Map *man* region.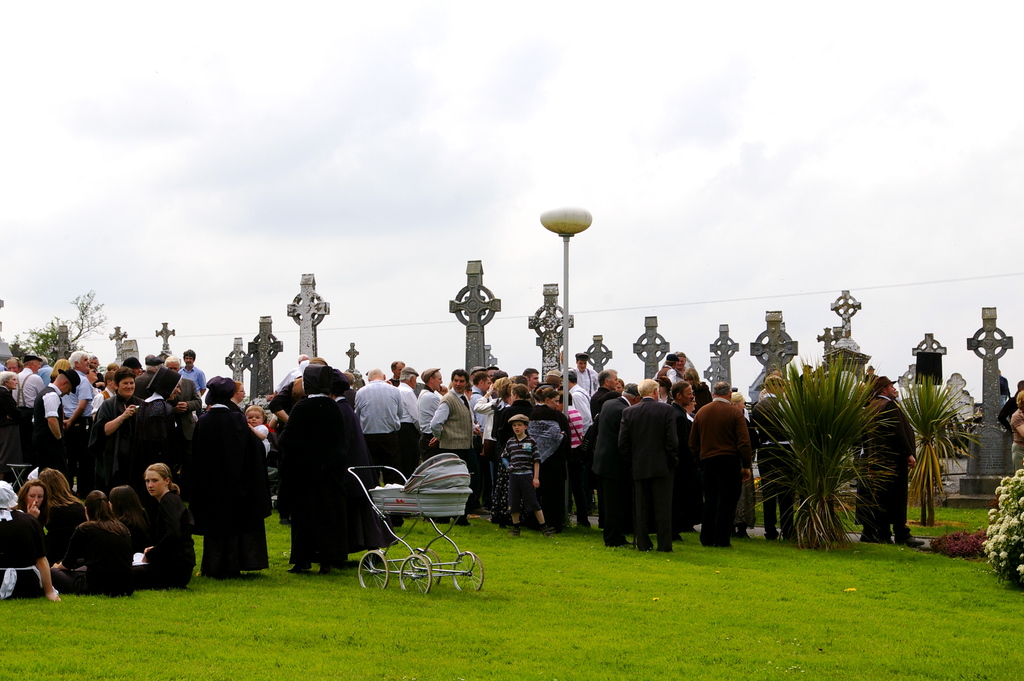
Mapped to <bbox>691, 372, 765, 555</bbox>.
